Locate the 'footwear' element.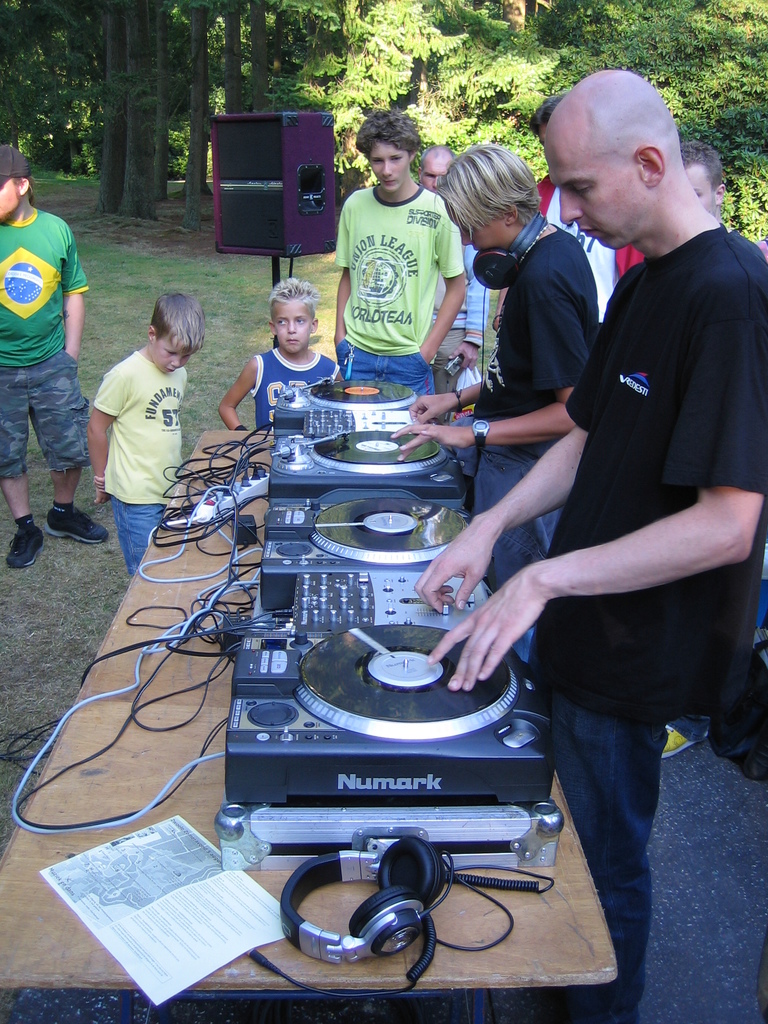
Element bbox: [665, 720, 712, 756].
